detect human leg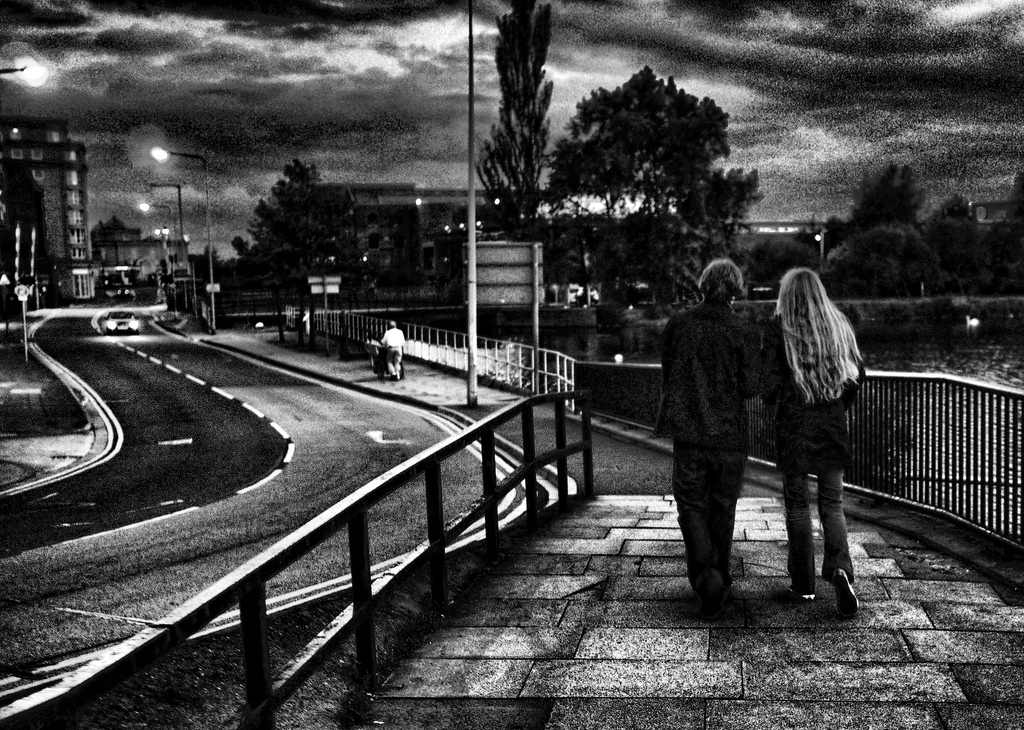
782,463,814,593
